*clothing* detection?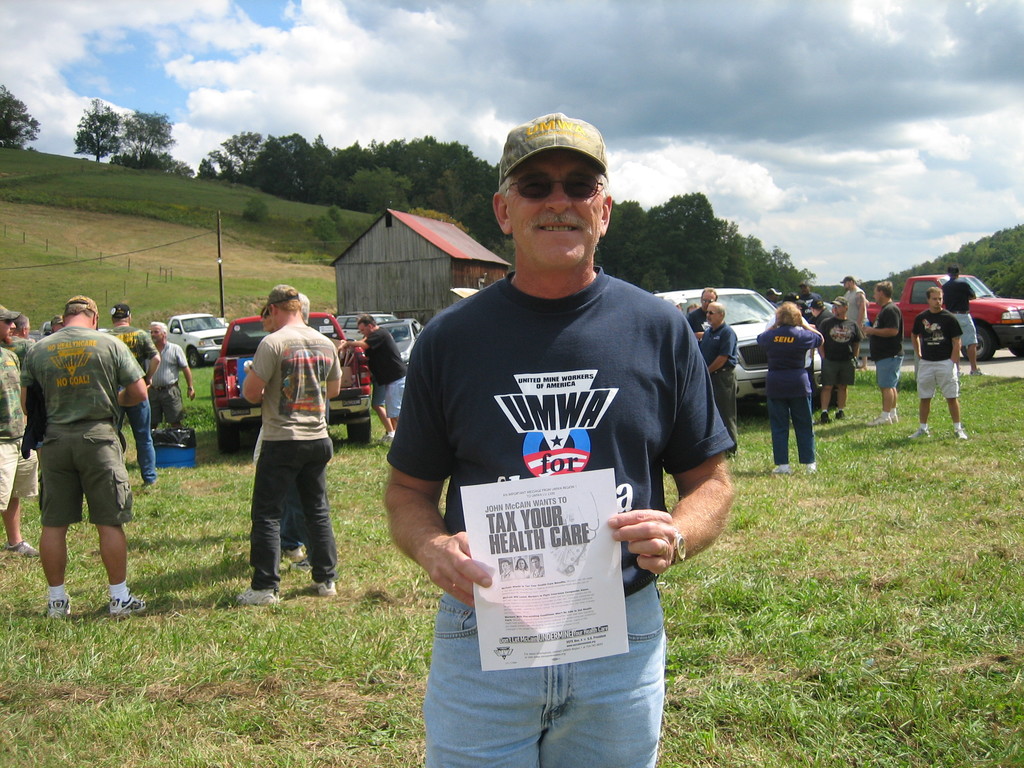
[355, 330, 410, 420]
